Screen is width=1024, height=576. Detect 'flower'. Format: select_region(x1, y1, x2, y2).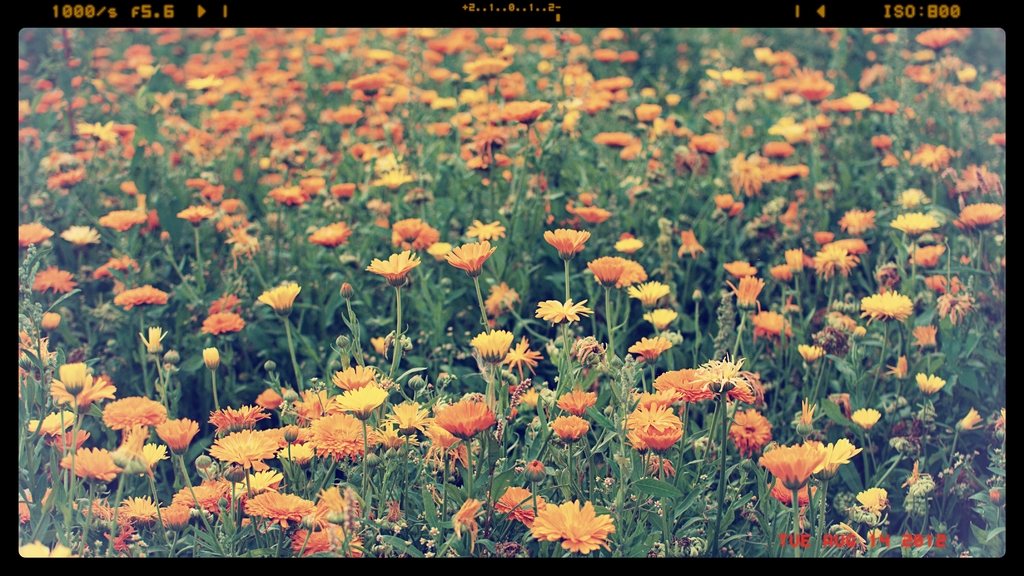
select_region(447, 234, 486, 271).
